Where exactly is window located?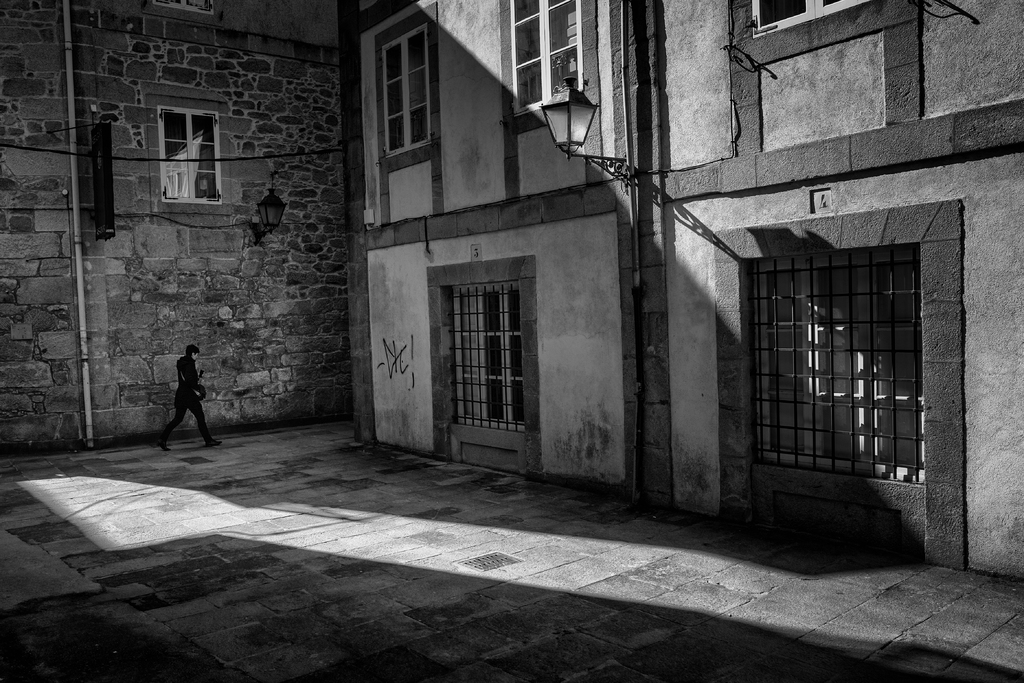
Its bounding box is bbox(506, 0, 580, 120).
